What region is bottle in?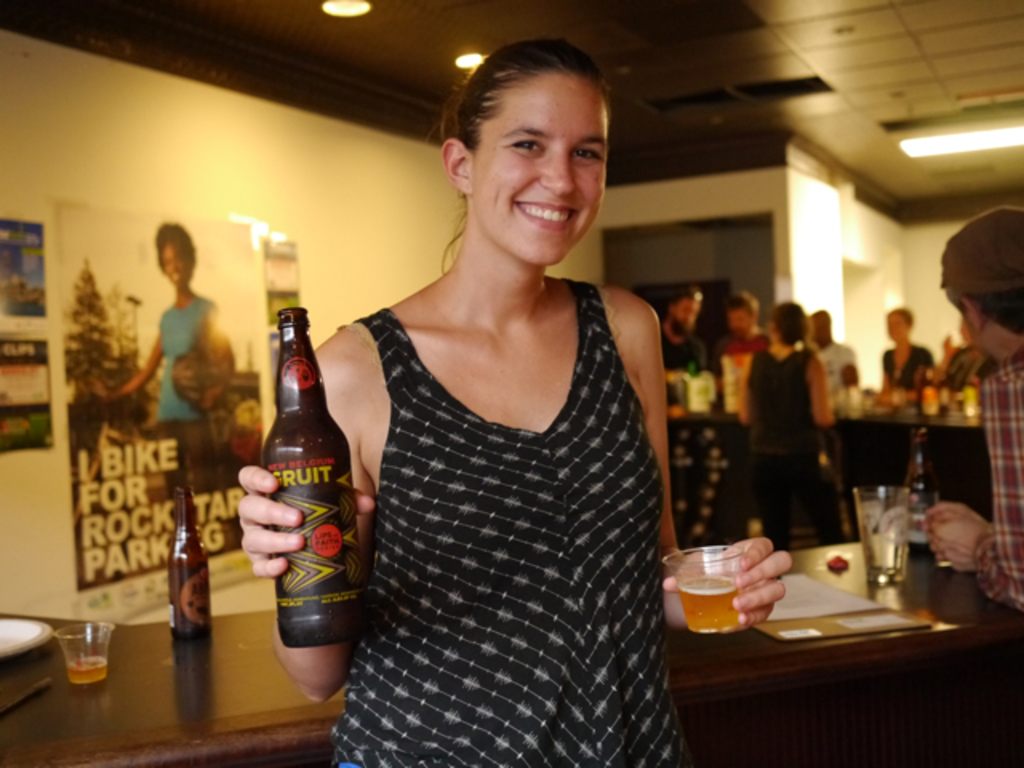
<bbox>907, 429, 954, 549</bbox>.
